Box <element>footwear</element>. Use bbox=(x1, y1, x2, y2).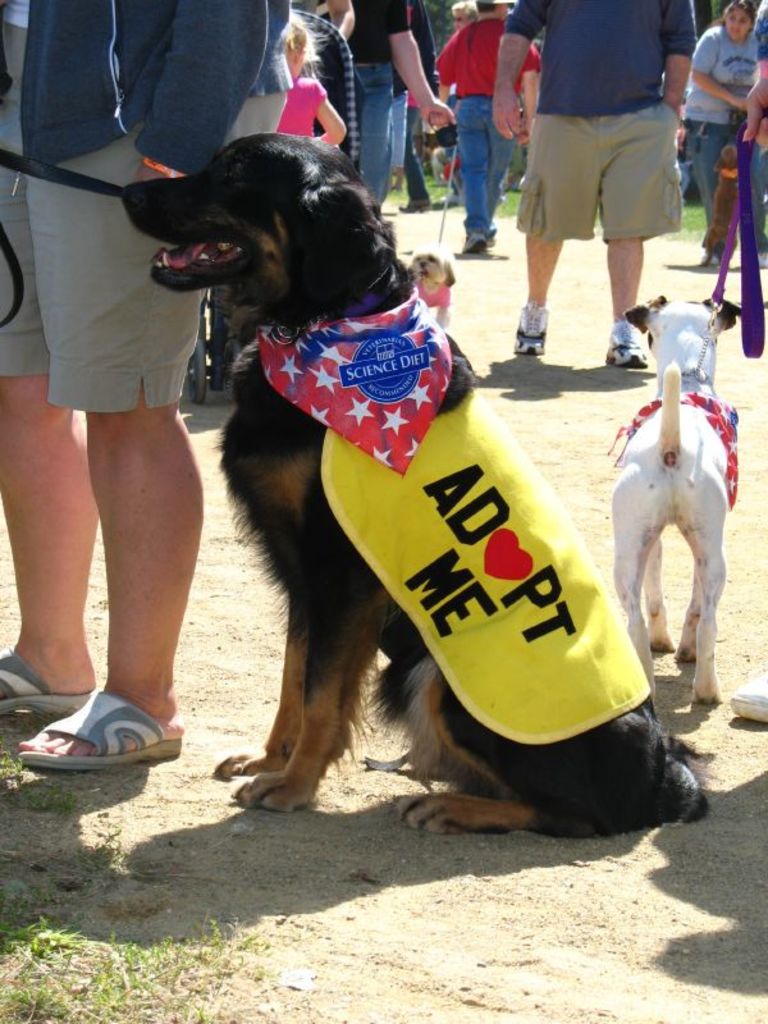
bbox=(461, 233, 488, 255).
